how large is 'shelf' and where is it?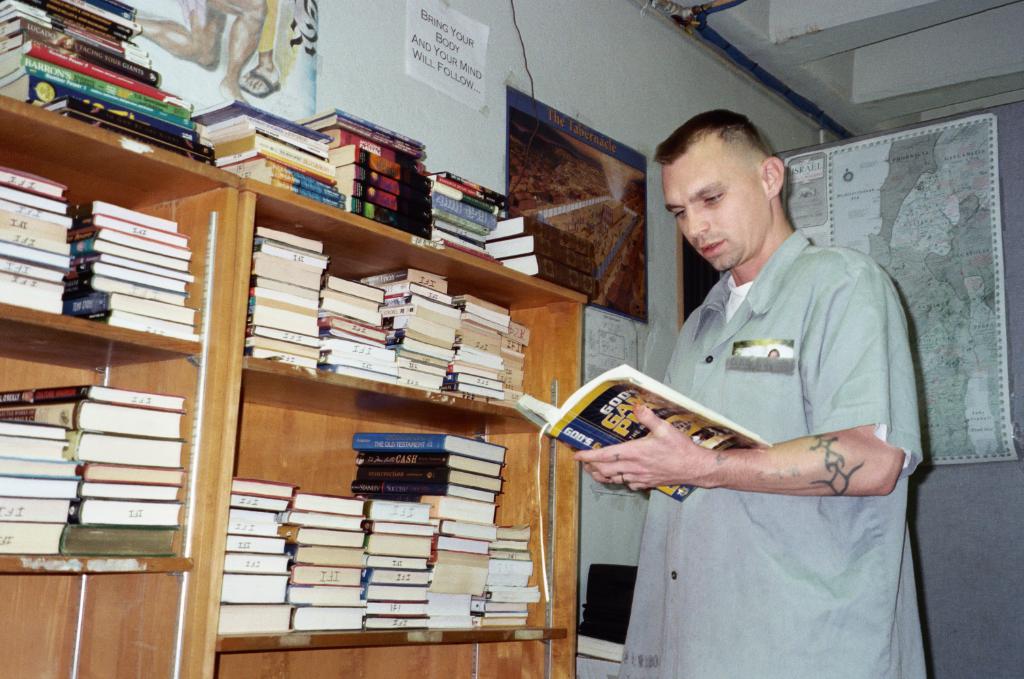
Bounding box: region(211, 178, 589, 651).
